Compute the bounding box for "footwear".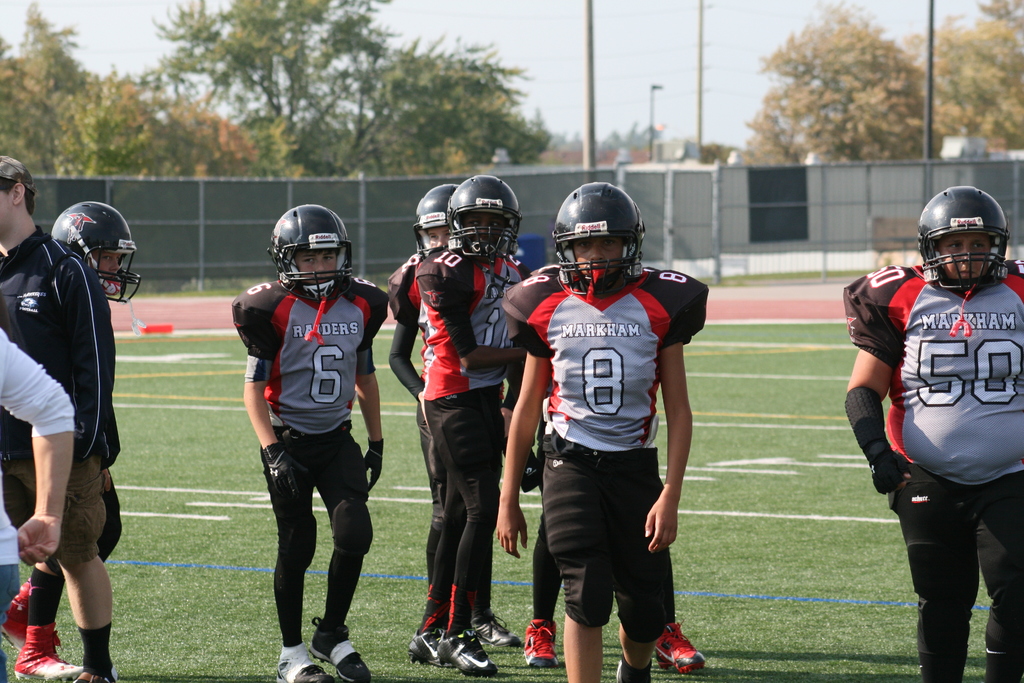
308,617,380,682.
